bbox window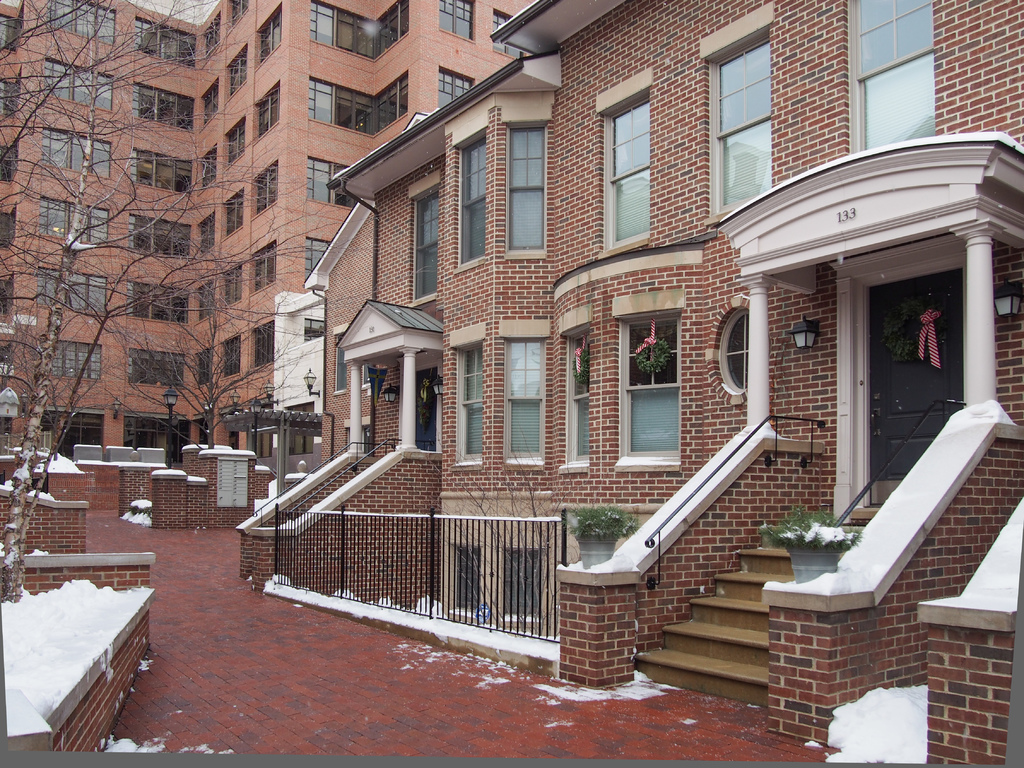
x1=0 y1=66 x2=22 y2=112
